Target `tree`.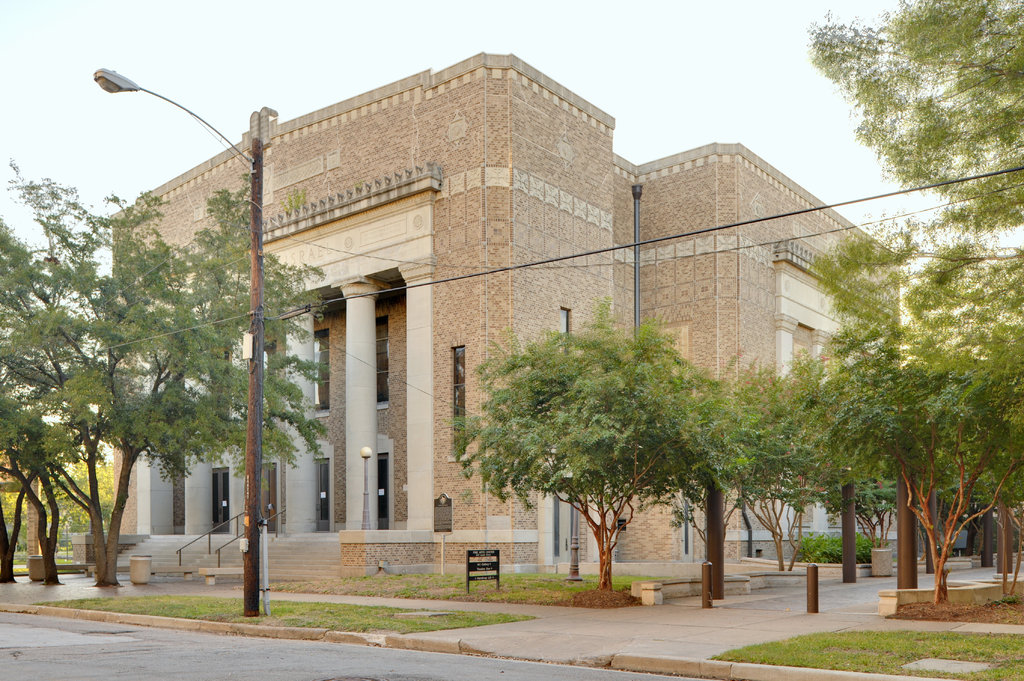
Target region: (left=0, top=227, right=102, bottom=582).
